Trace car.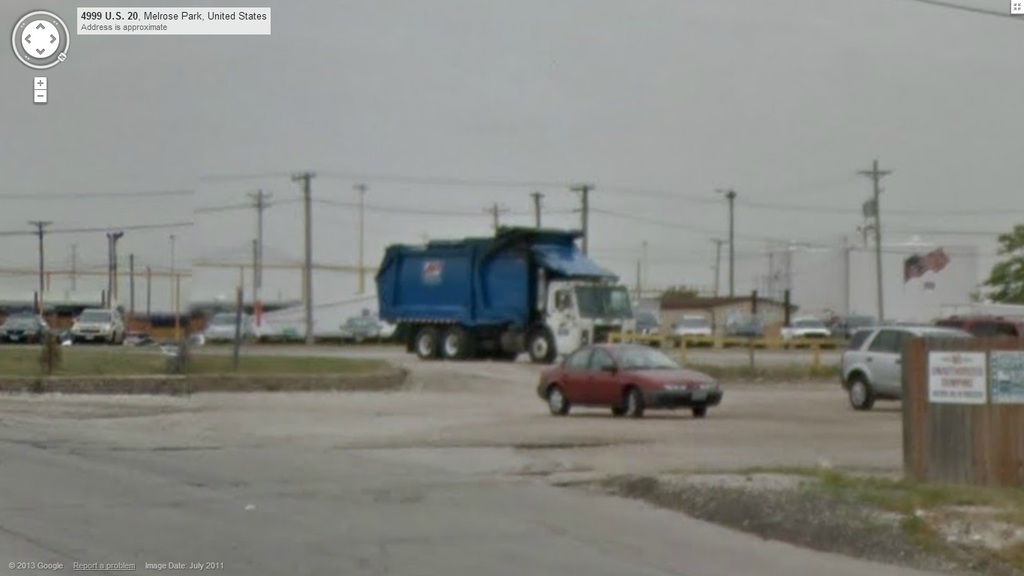
Traced to [left=842, top=320, right=979, bottom=405].
